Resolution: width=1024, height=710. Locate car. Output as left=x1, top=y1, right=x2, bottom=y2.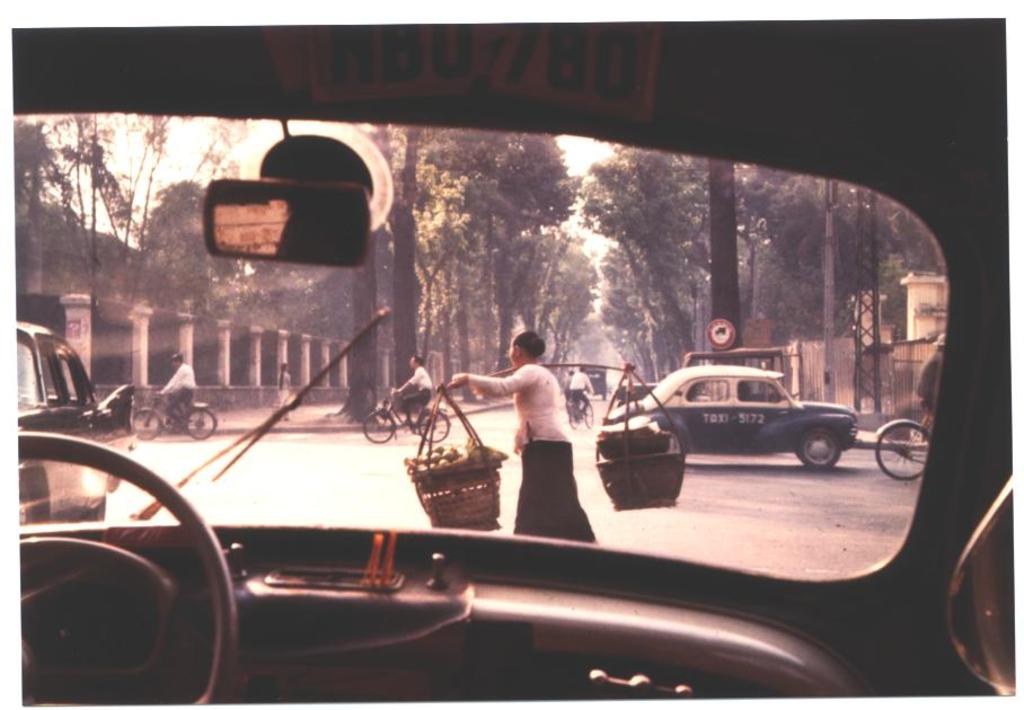
left=623, top=362, right=869, bottom=476.
